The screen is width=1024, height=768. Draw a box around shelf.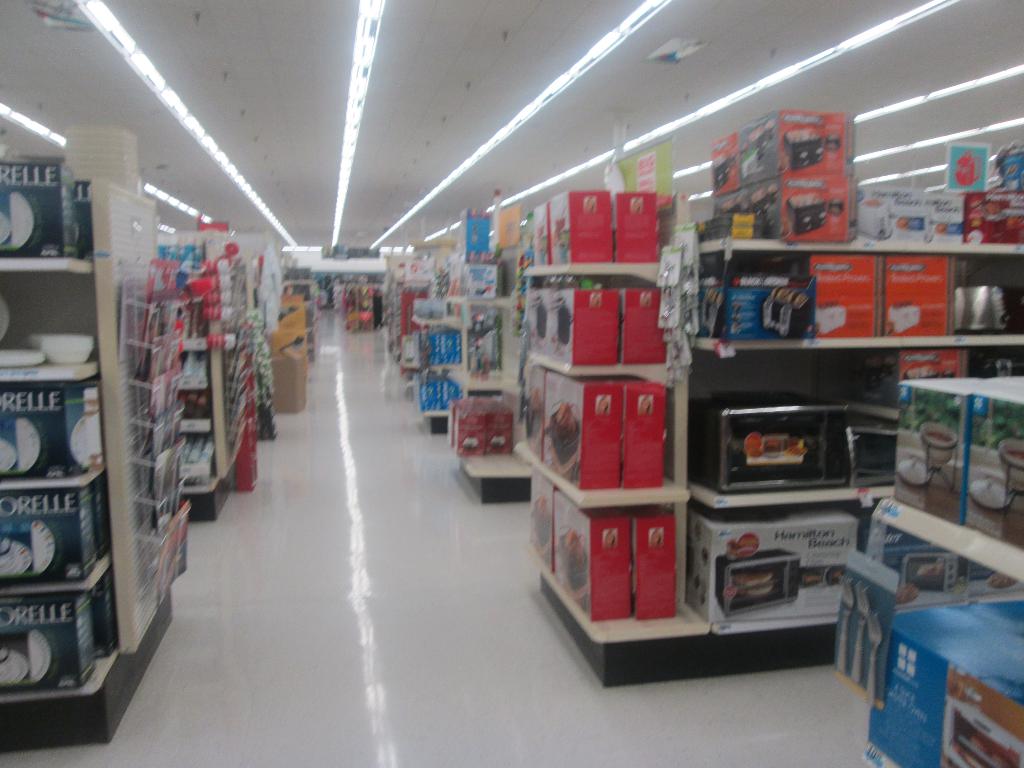
[x1=509, y1=265, x2=712, y2=654].
